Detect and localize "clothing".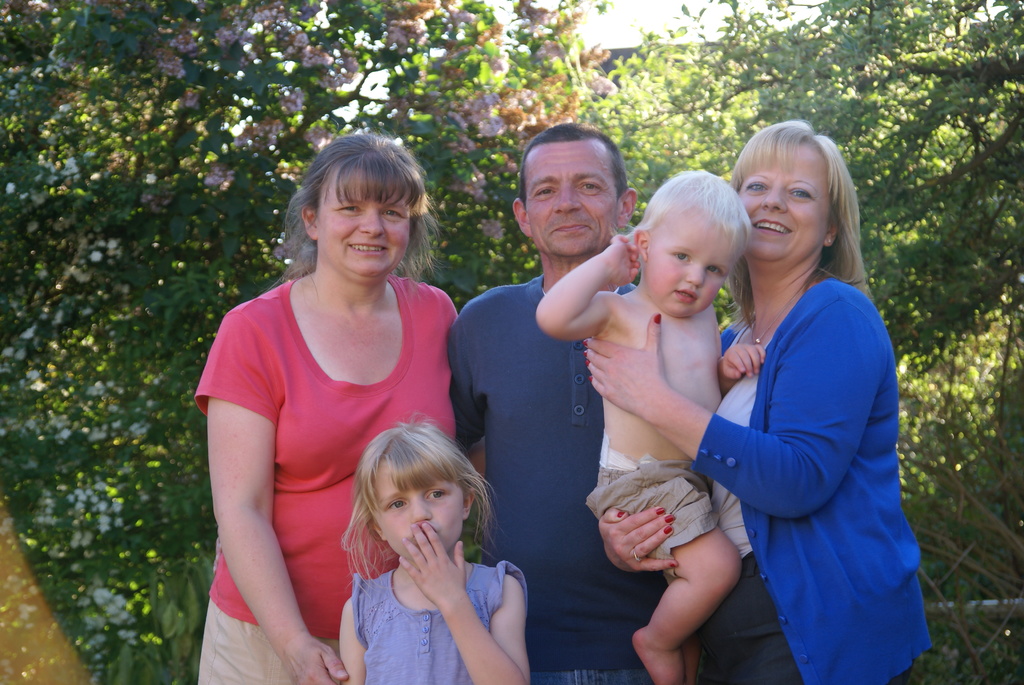
Localized at pyautogui.locateOnScreen(586, 460, 716, 581).
